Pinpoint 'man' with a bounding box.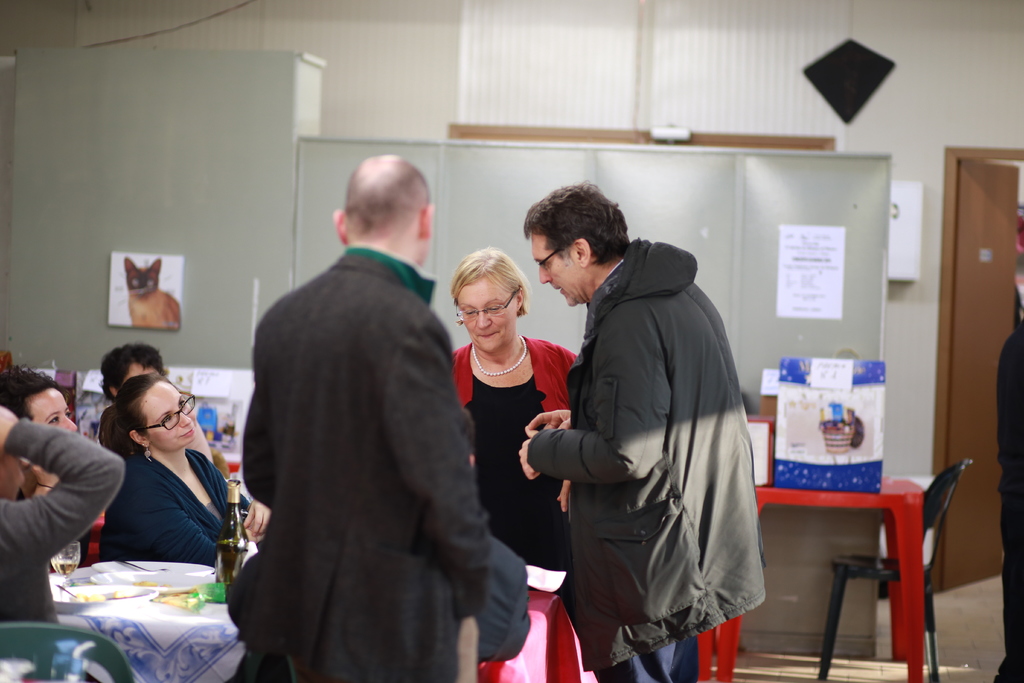
<region>236, 155, 493, 682</region>.
